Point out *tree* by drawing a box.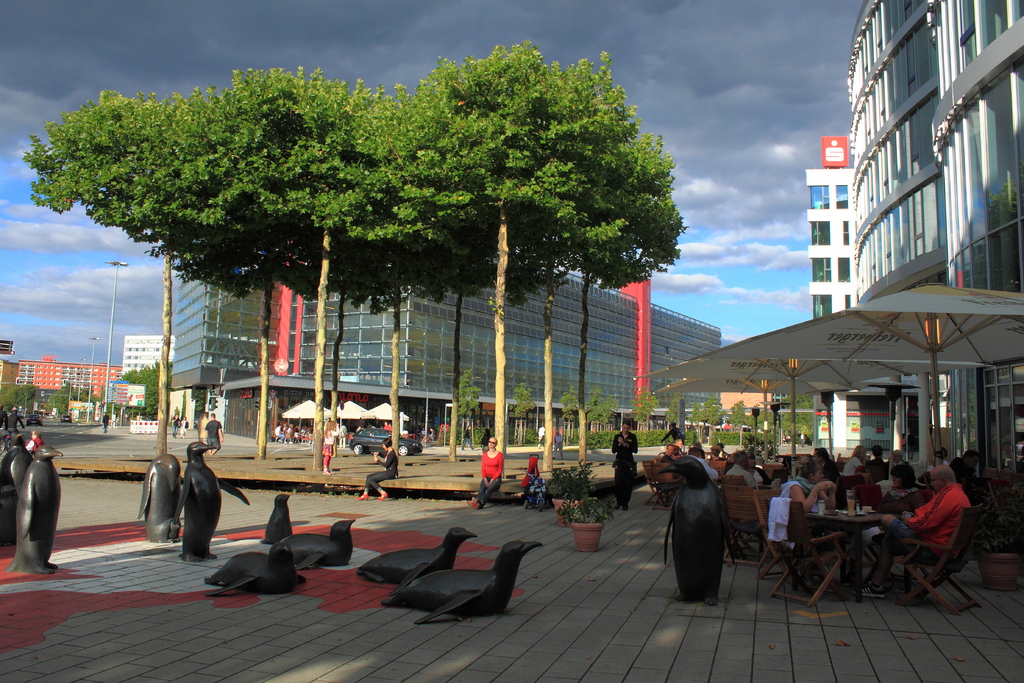
[x1=586, y1=389, x2=614, y2=435].
